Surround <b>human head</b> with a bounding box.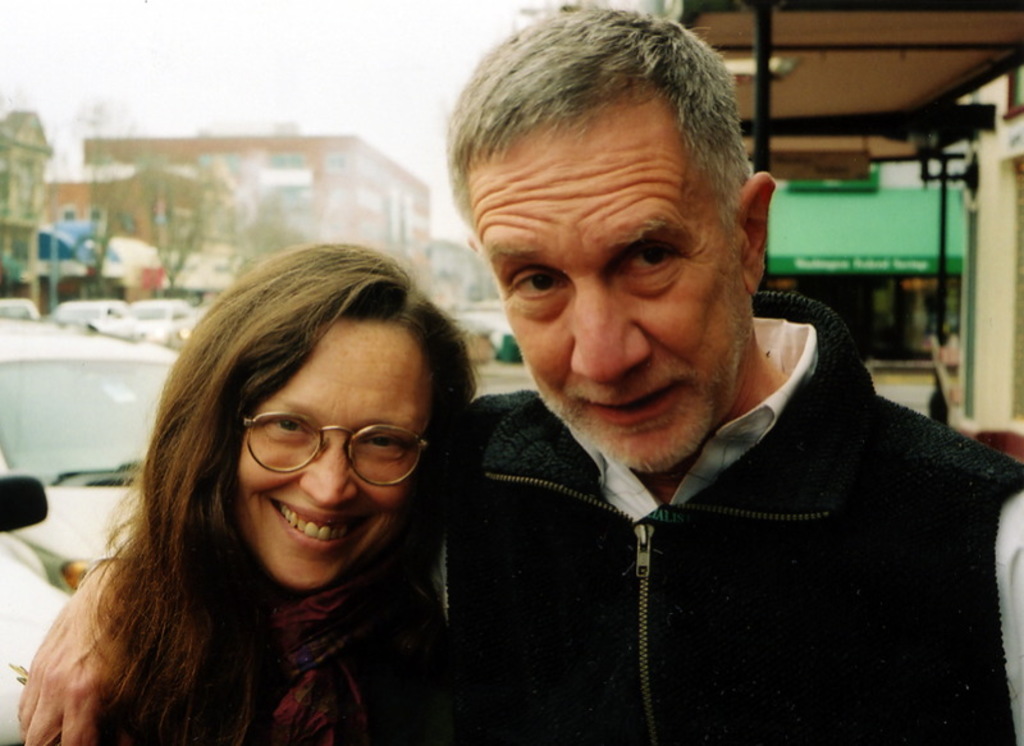
164, 232, 458, 608.
